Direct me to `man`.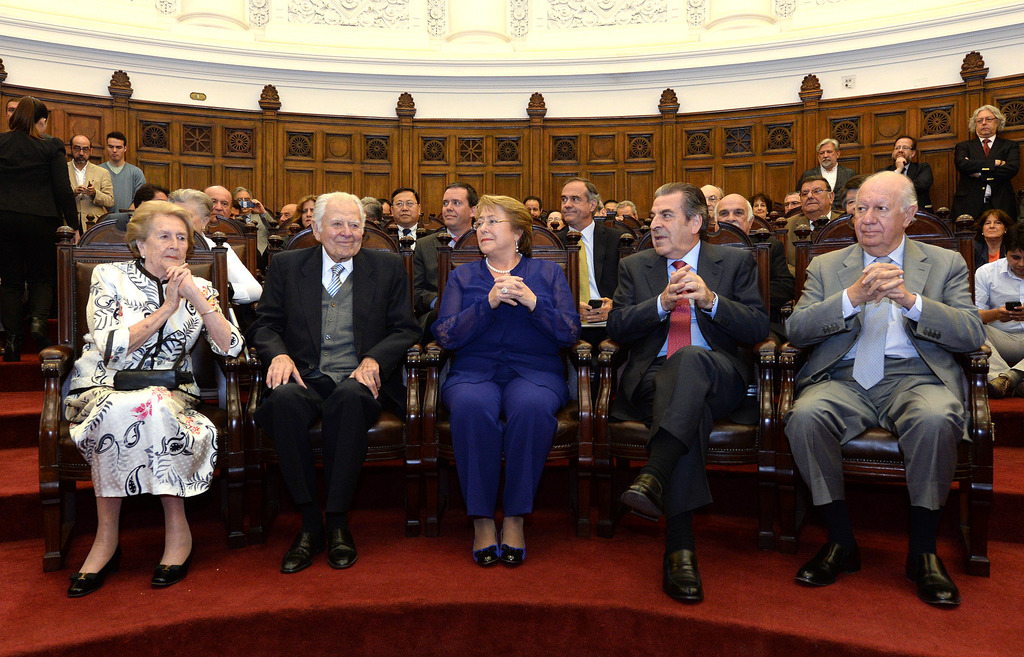
Direction: (780,175,848,283).
